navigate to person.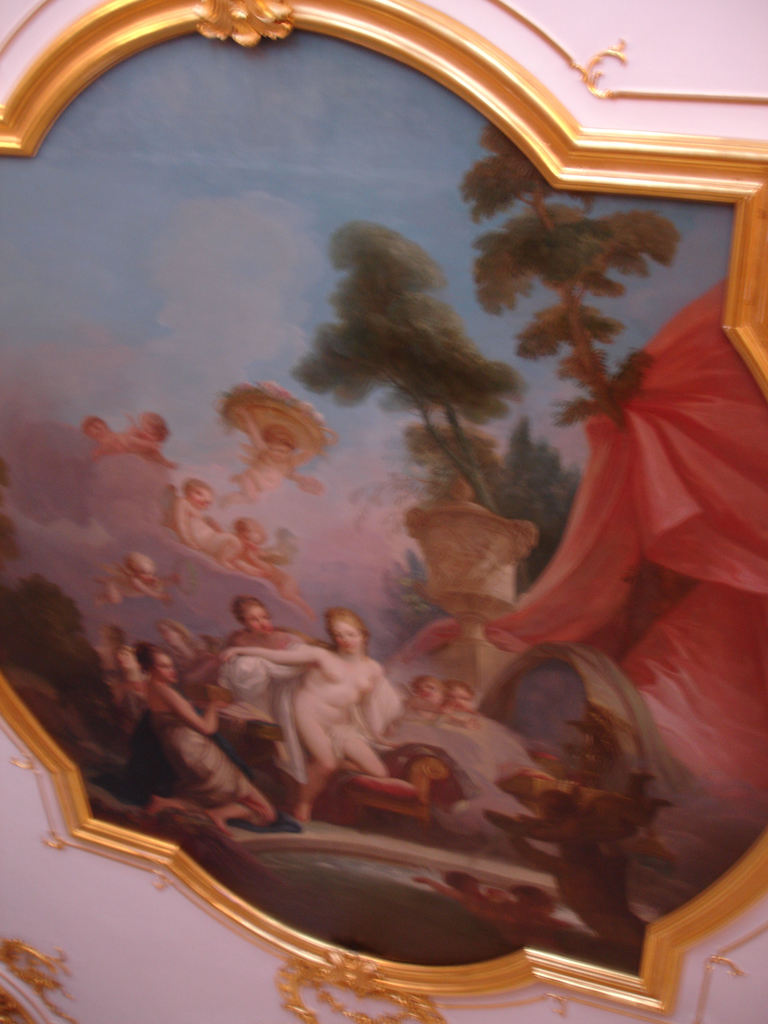
Navigation target: bbox=(232, 513, 284, 588).
